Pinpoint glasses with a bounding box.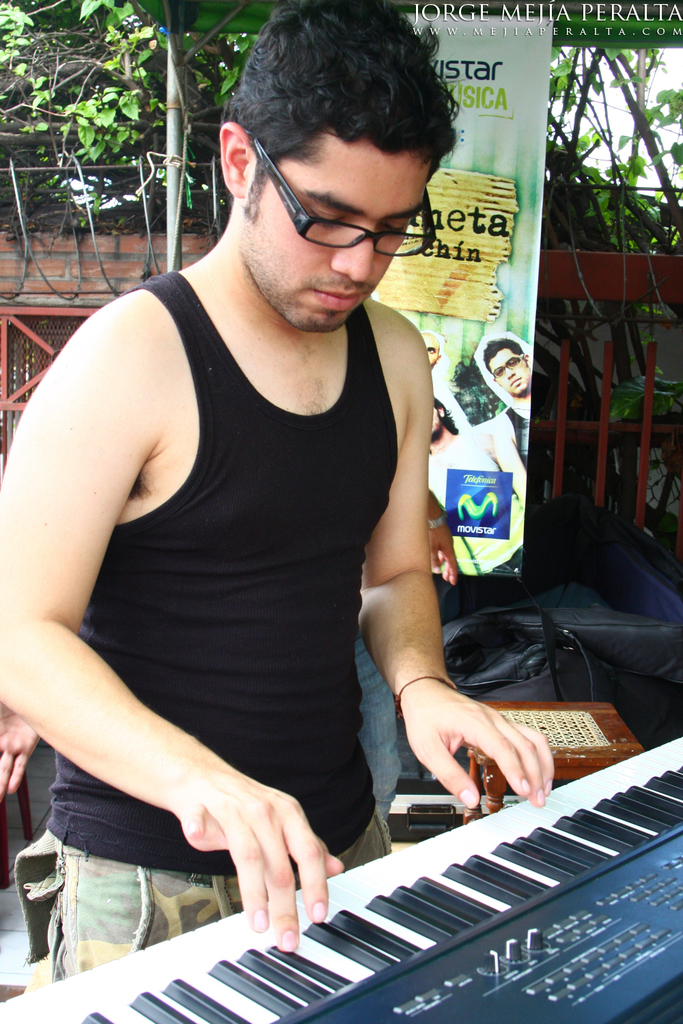
region(239, 136, 443, 260).
